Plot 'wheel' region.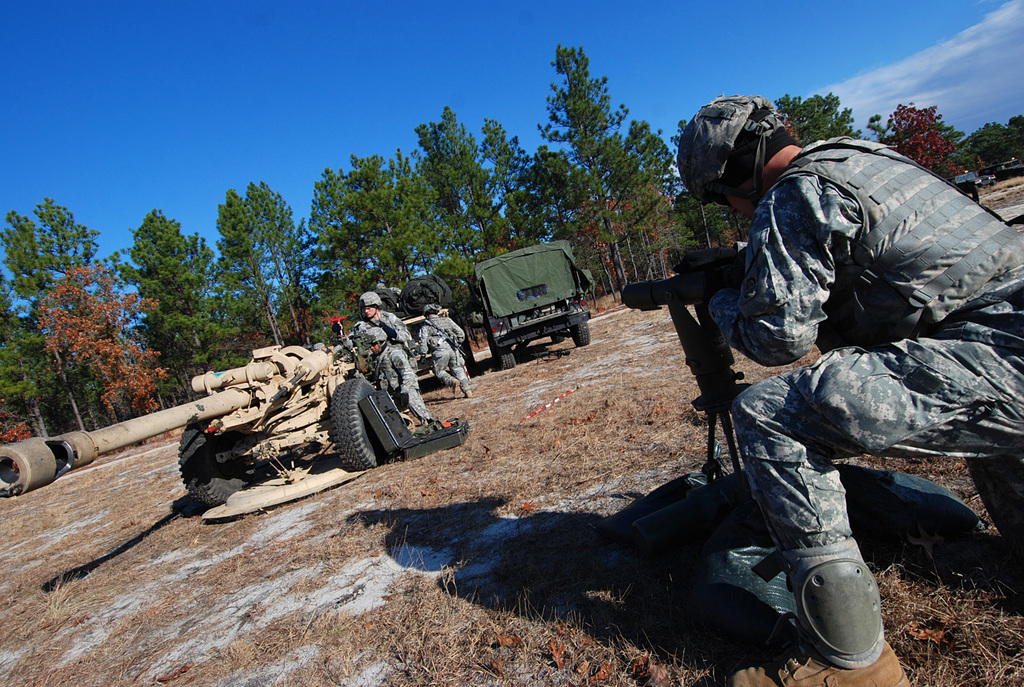
Plotted at 492,336,518,368.
